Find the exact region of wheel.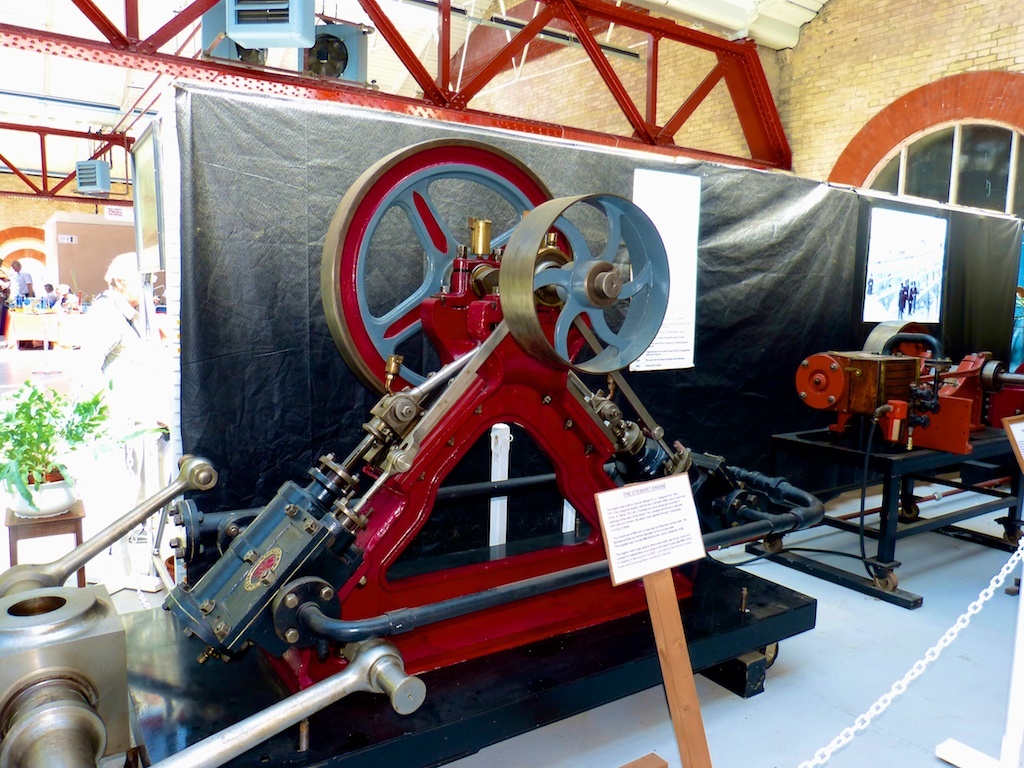
Exact region: <bbox>500, 197, 666, 377</bbox>.
